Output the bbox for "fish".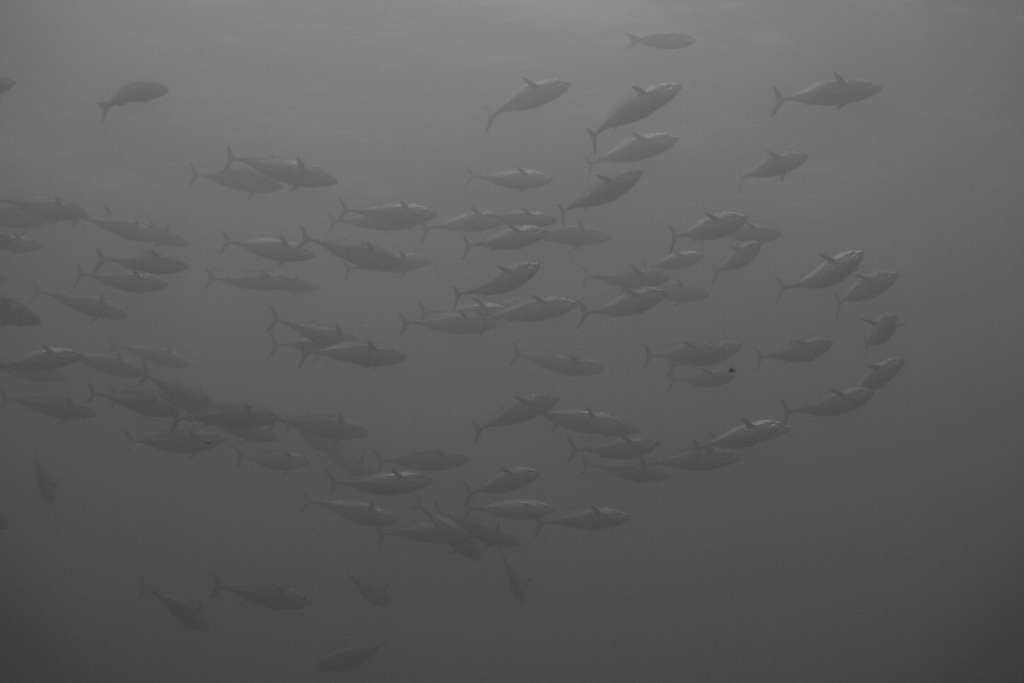
locate(0, 293, 45, 329).
